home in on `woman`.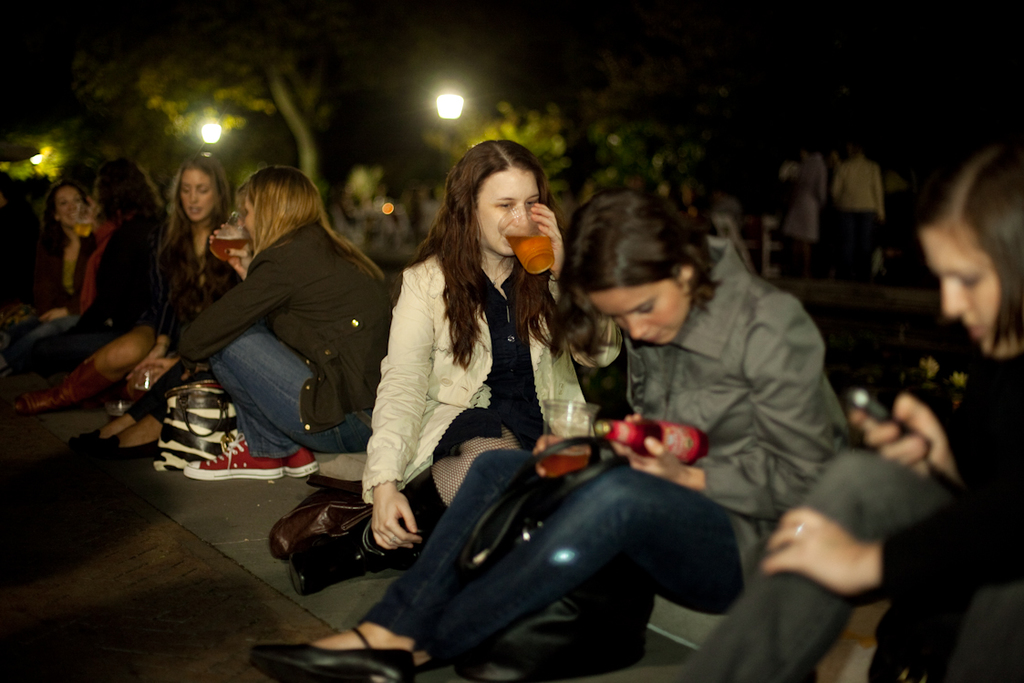
Homed in at detection(9, 176, 160, 403).
